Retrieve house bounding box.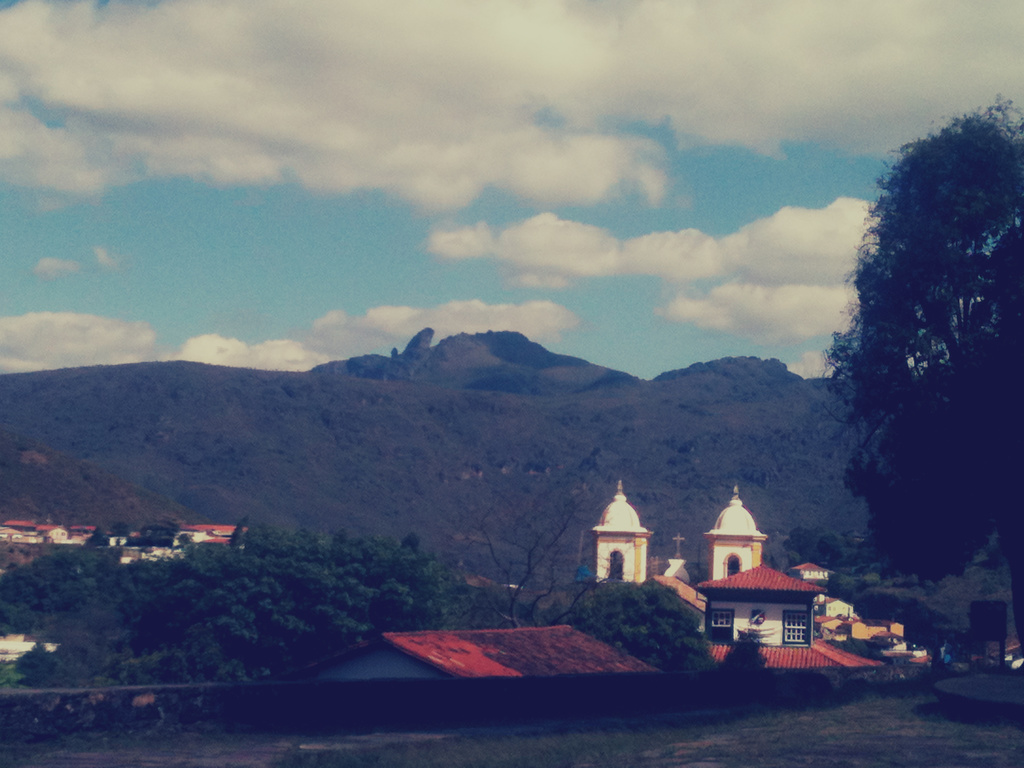
Bounding box: box(790, 565, 834, 582).
